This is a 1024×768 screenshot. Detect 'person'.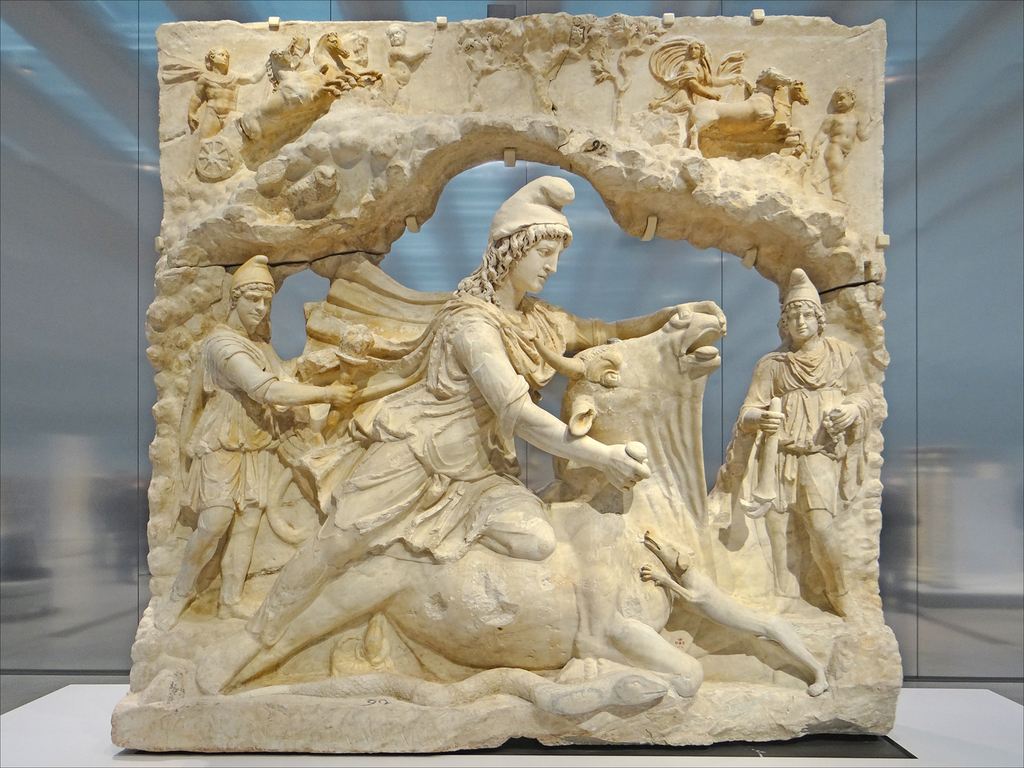
l=734, t=267, r=875, b=623.
